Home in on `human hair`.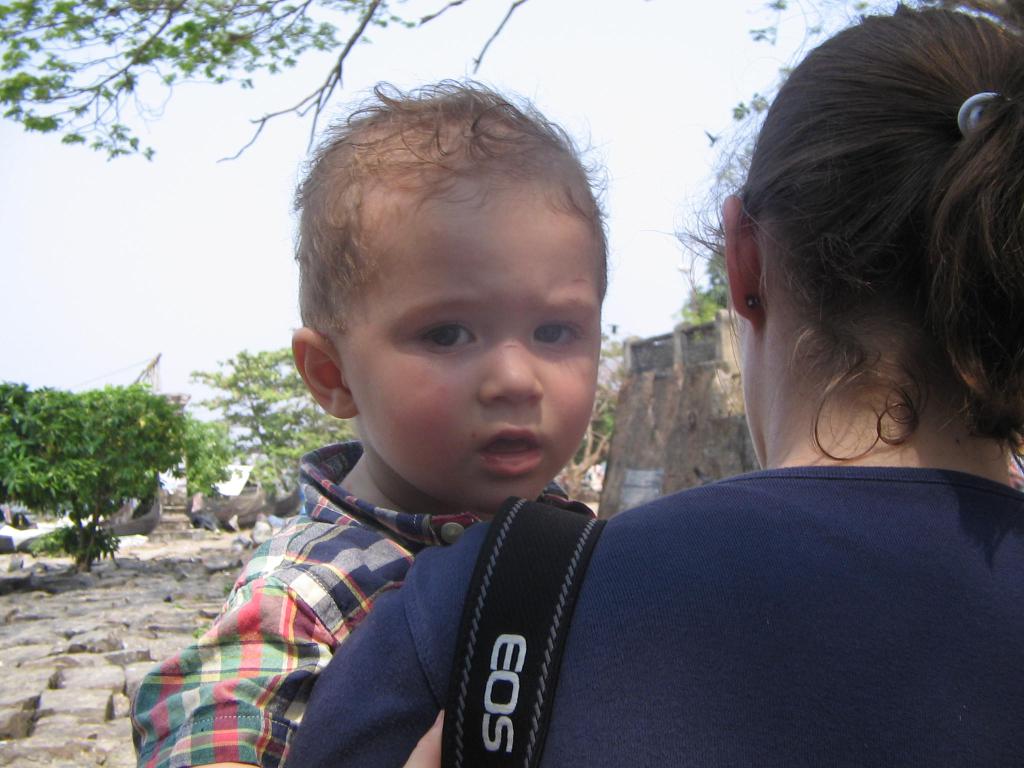
Homed in at 733,3,1012,493.
